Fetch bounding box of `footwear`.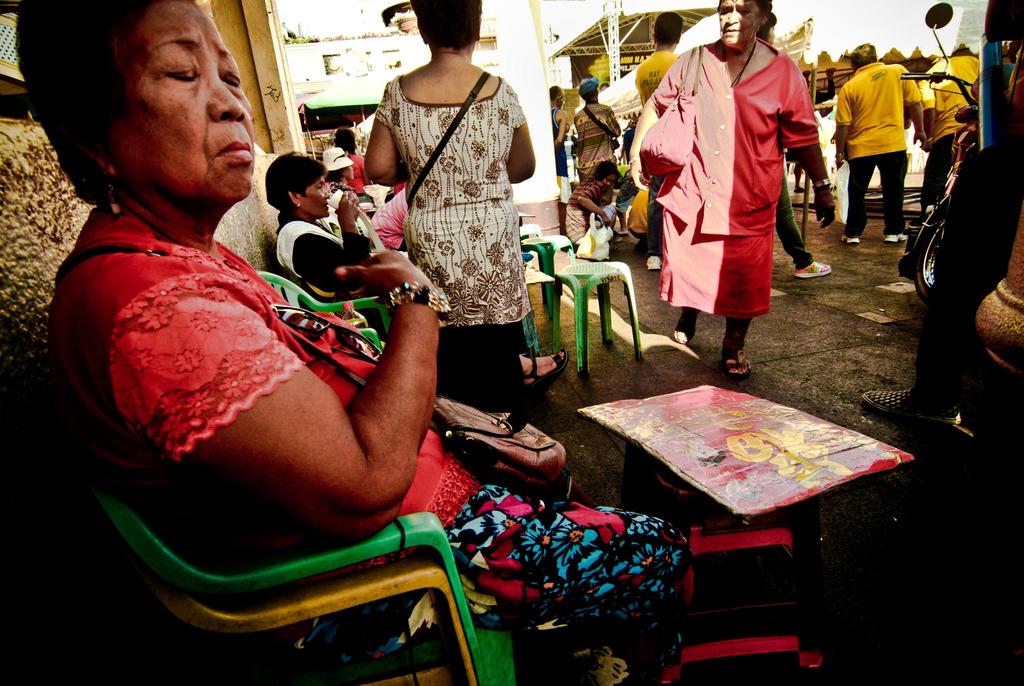
Bbox: {"x1": 887, "y1": 225, "x2": 907, "y2": 245}.
